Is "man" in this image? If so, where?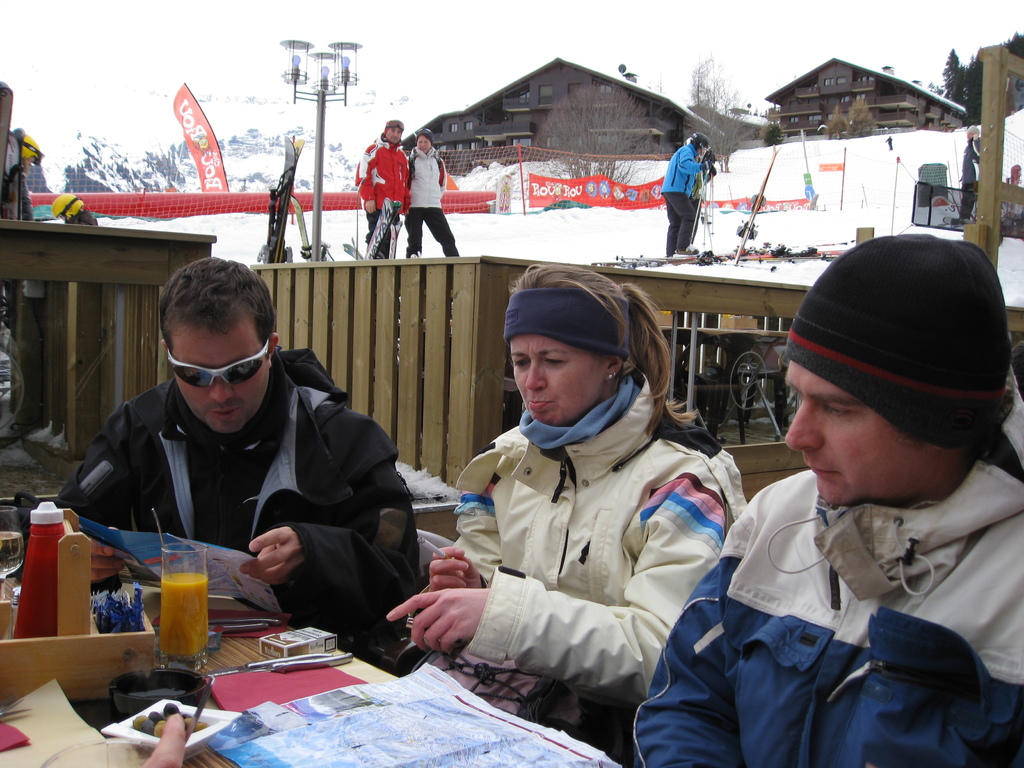
Yes, at BBox(625, 232, 1023, 767).
